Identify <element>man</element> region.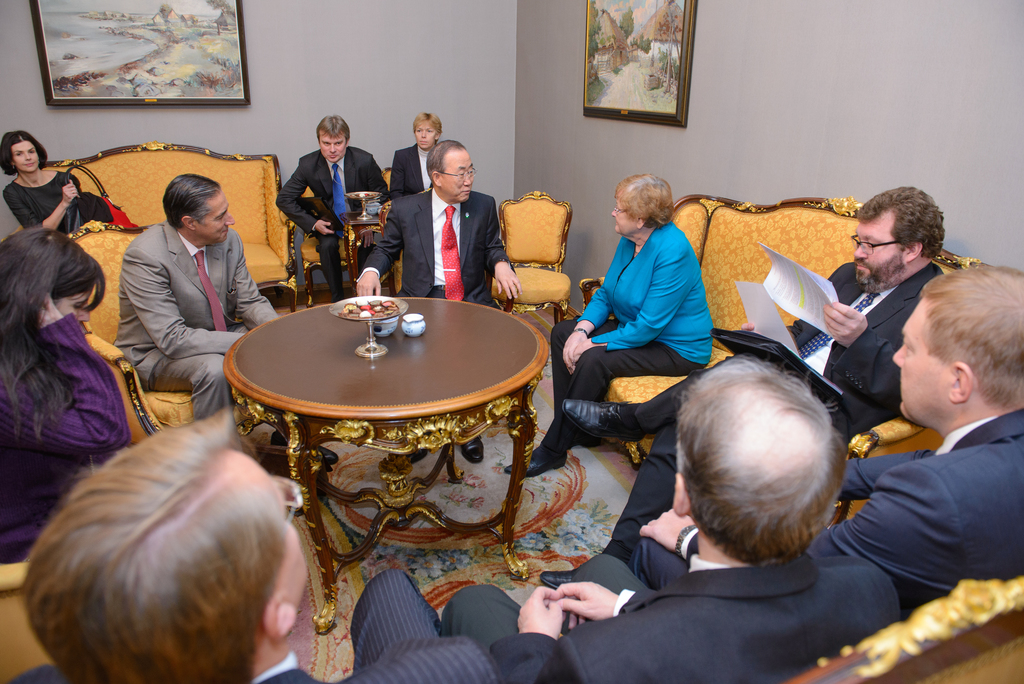
Region: left=115, top=173, right=337, bottom=464.
